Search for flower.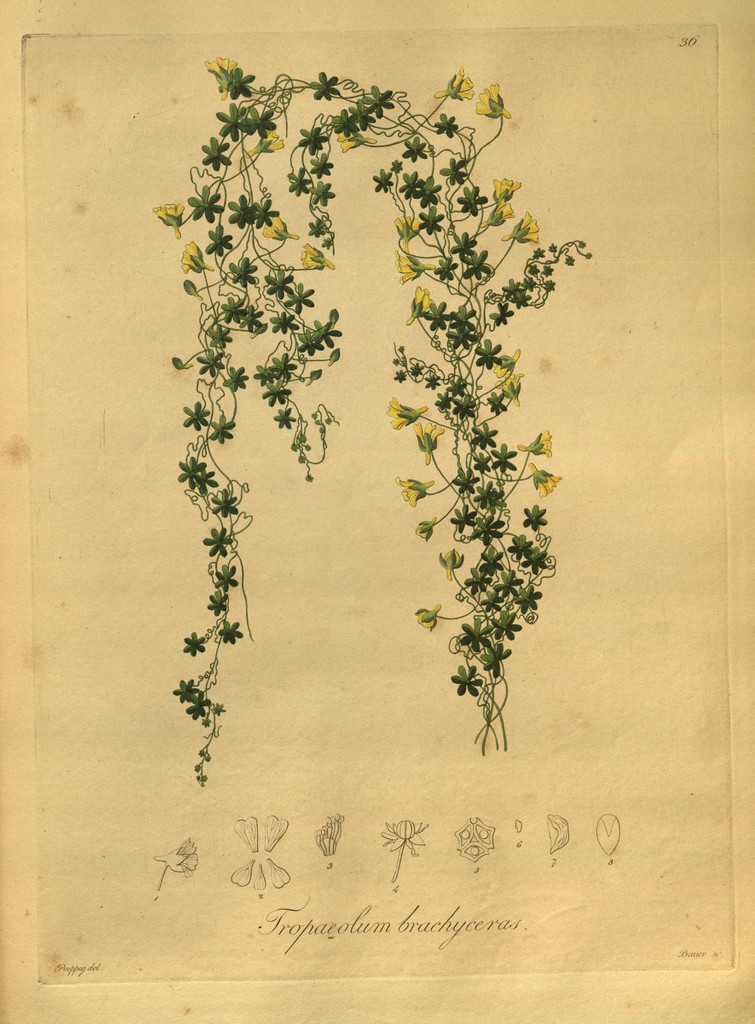
Found at 393,252,435,283.
